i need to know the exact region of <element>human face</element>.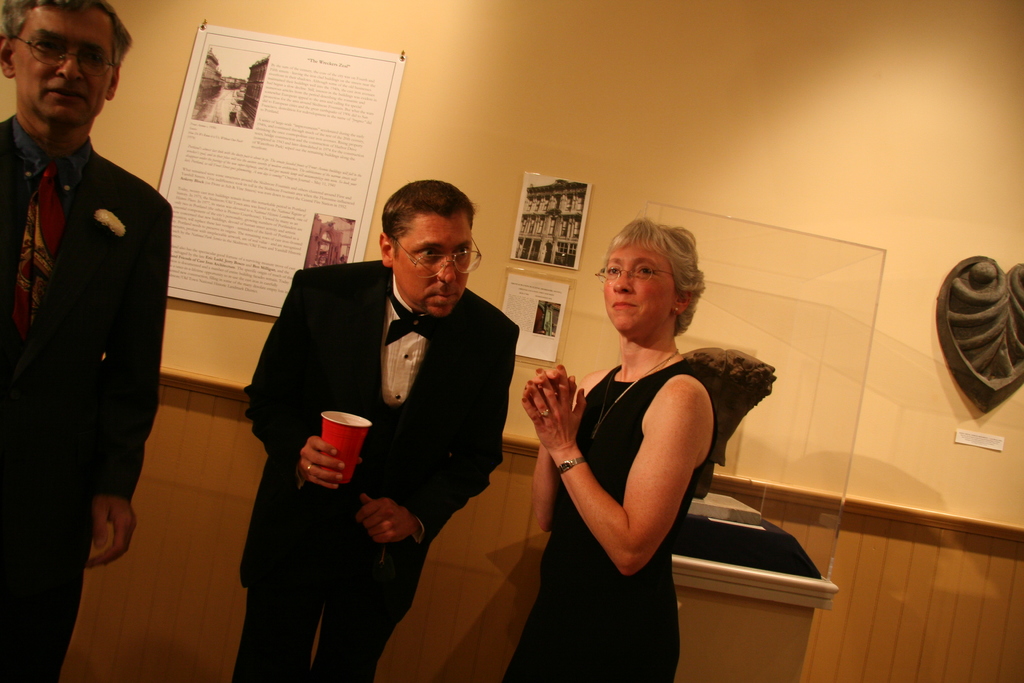
Region: <region>604, 245, 671, 336</region>.
